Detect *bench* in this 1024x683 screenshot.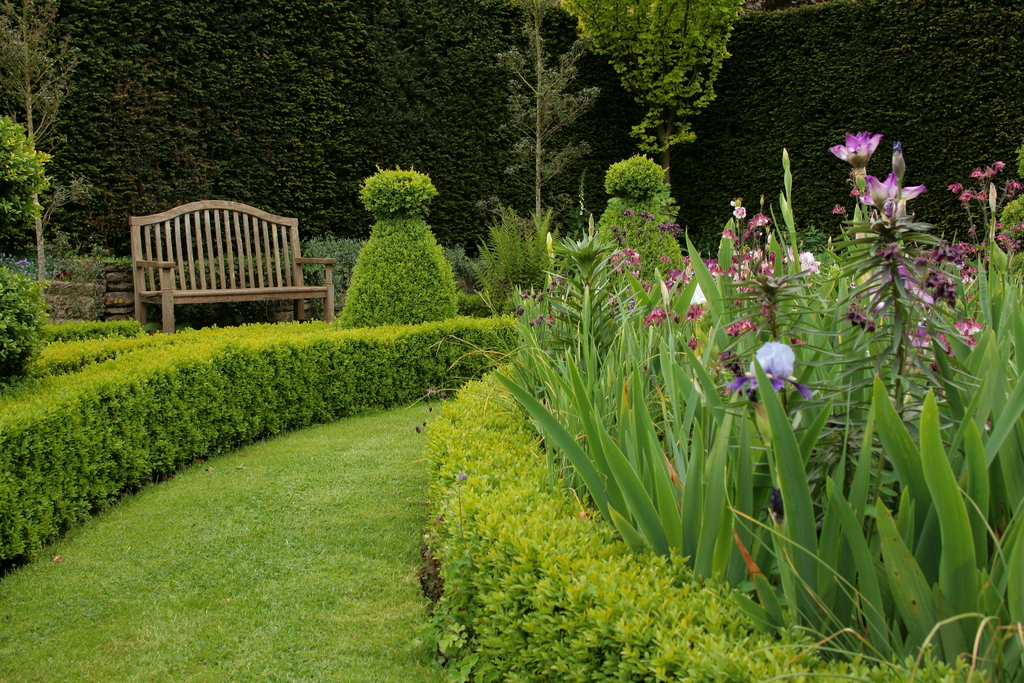
Detection: 117:193:334:336.
